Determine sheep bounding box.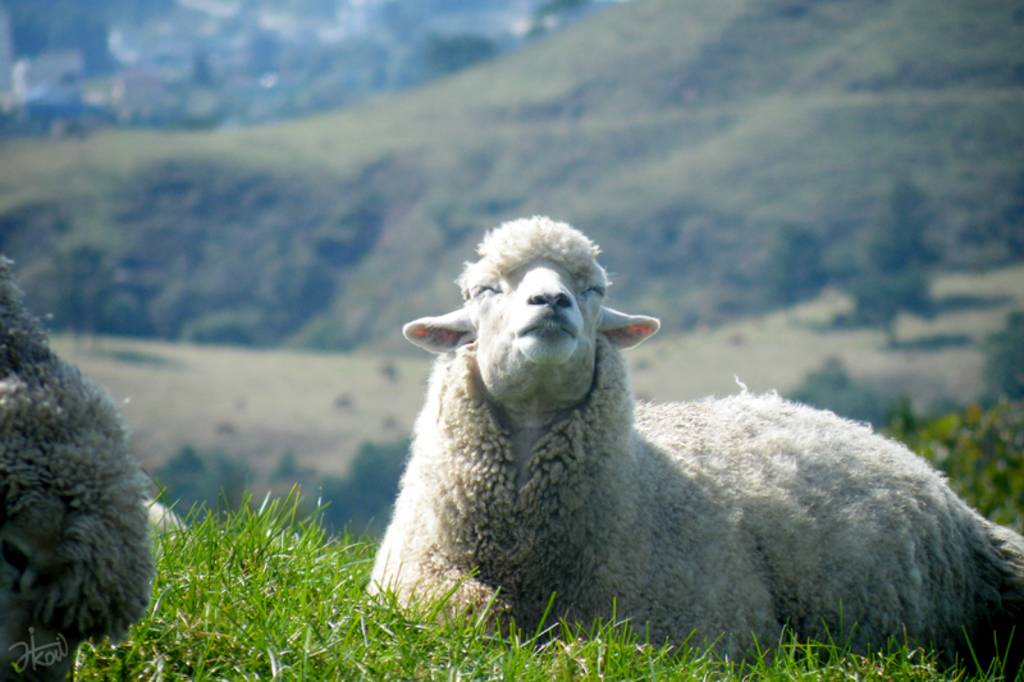
Determined: bbox=(0, 251, 146, 681).
